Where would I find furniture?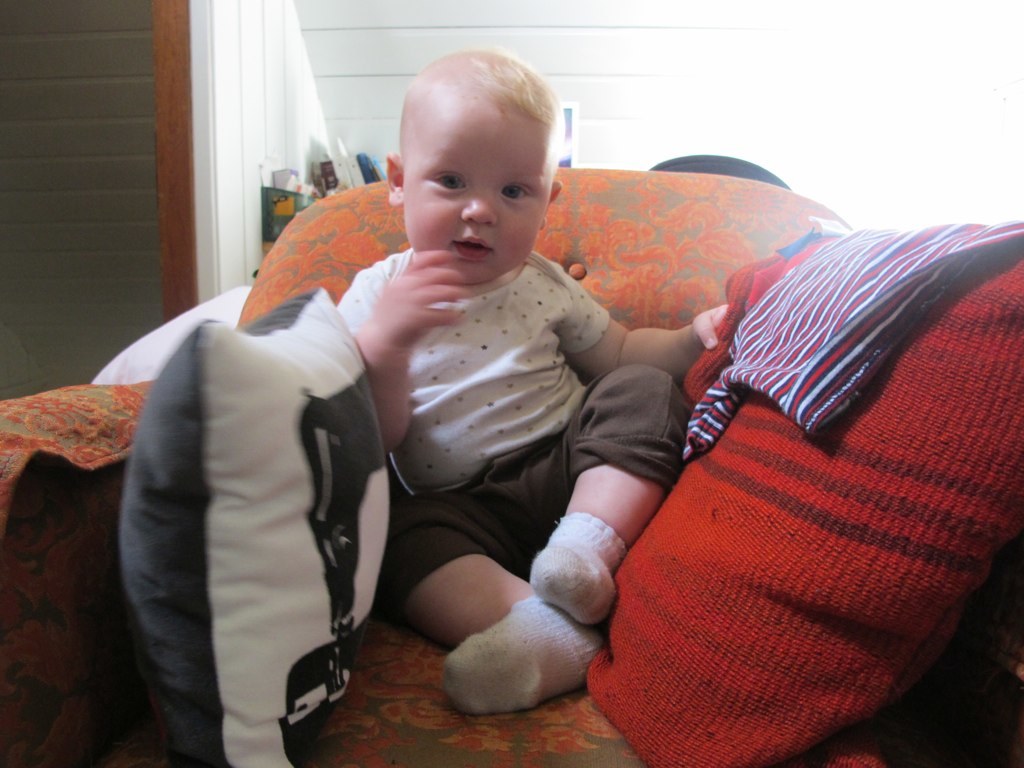
At (649, 156, 792, 190).
